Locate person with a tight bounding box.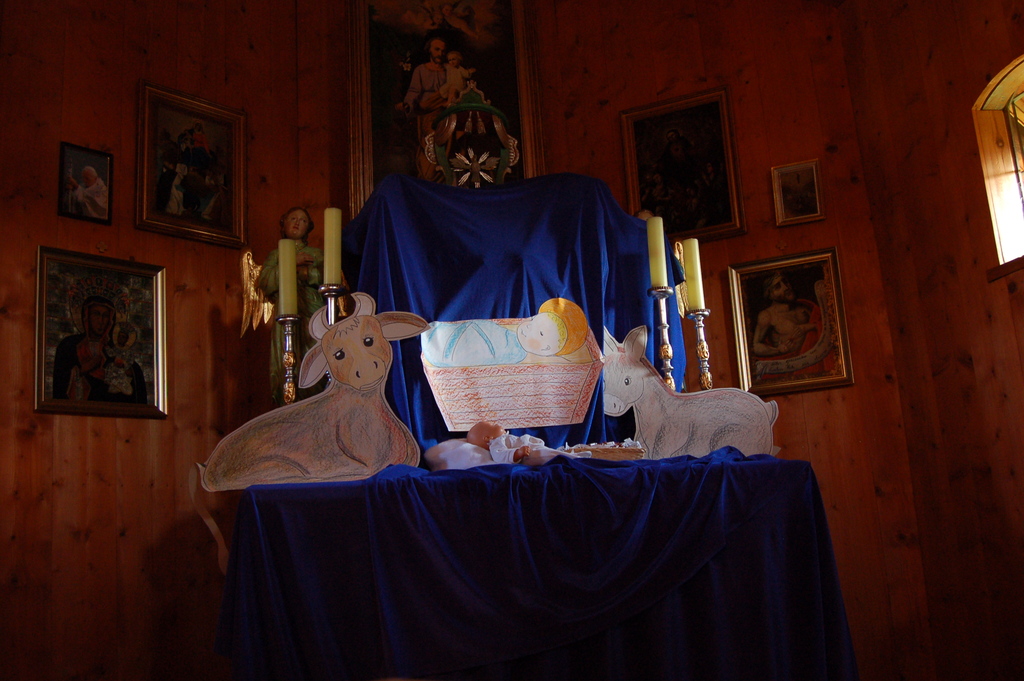
detection(754, 277, 817, 382).
